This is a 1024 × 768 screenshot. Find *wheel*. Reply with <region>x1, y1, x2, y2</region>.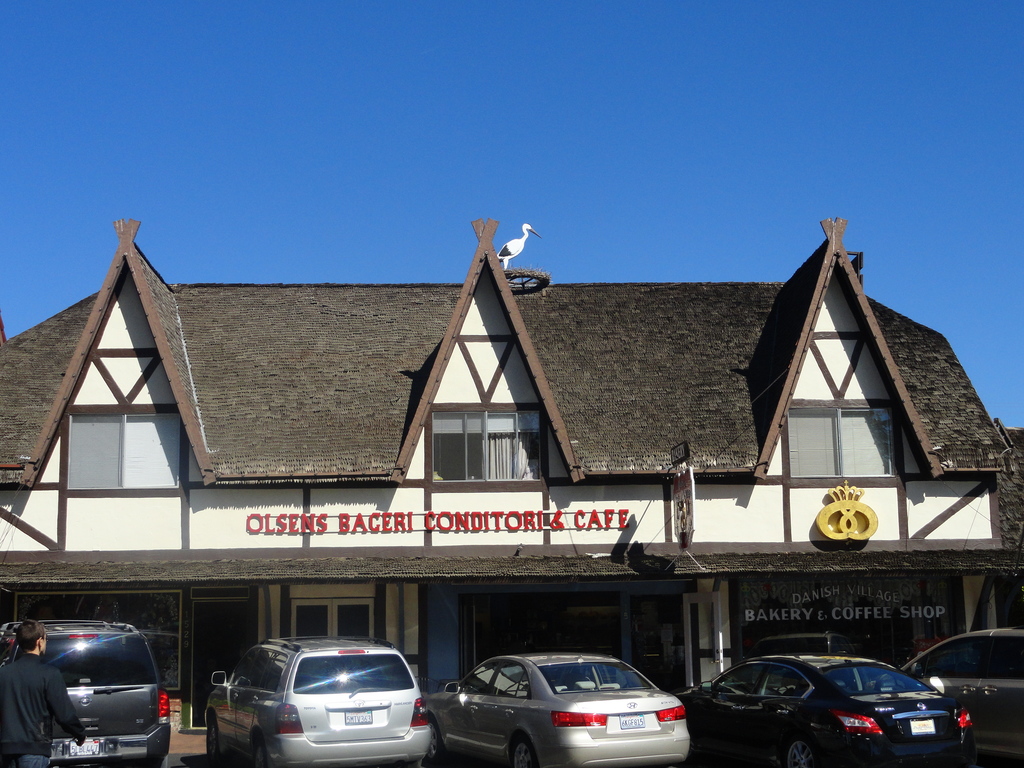
<region>202, 721, 220, 765</region>.
